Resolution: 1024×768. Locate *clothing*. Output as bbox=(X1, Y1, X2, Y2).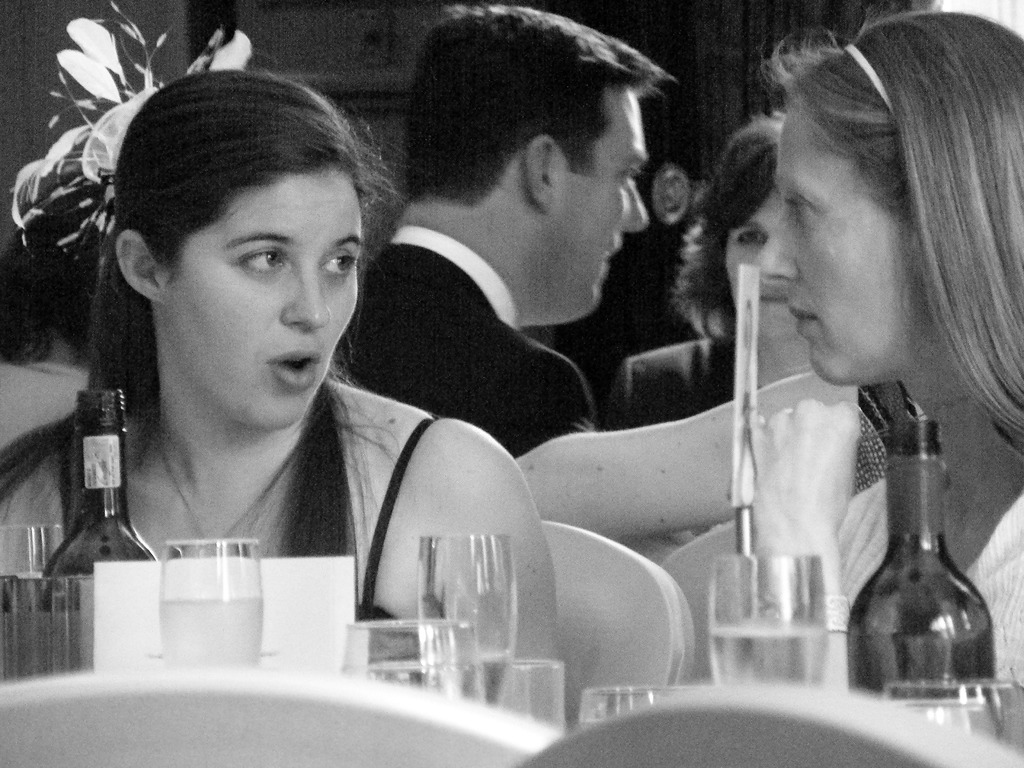
bbox=(332, 221, 603, 462).
